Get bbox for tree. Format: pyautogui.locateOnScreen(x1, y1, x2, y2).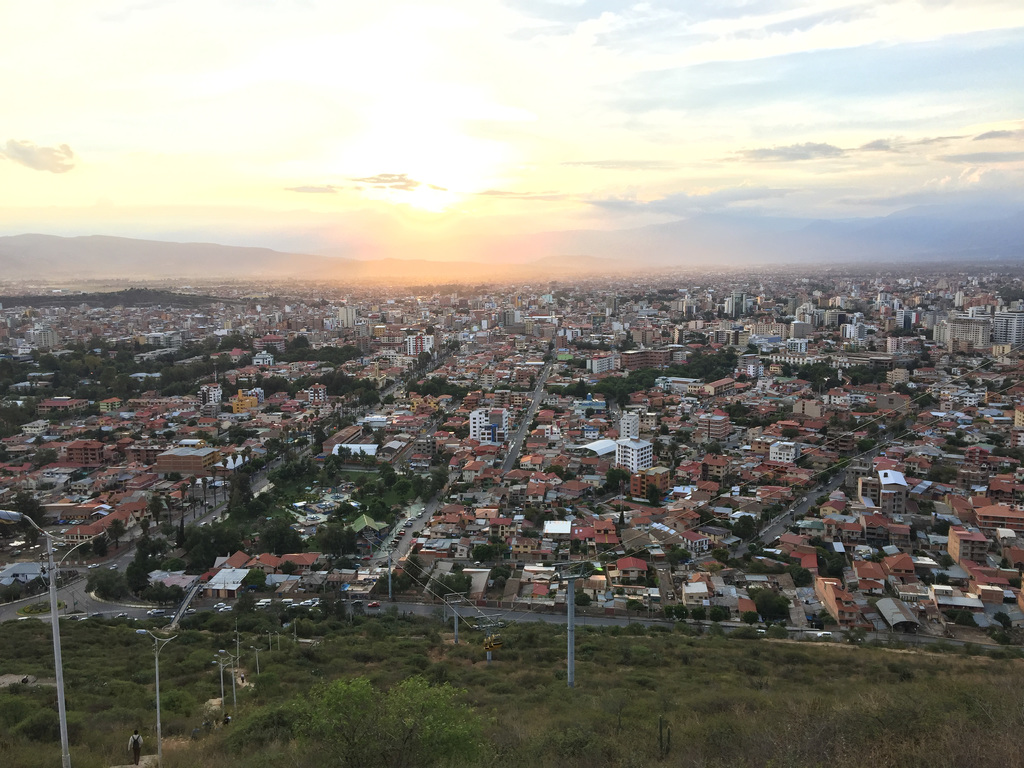
pyautogui.locateOnScreen(724, 397, 788, 426).
